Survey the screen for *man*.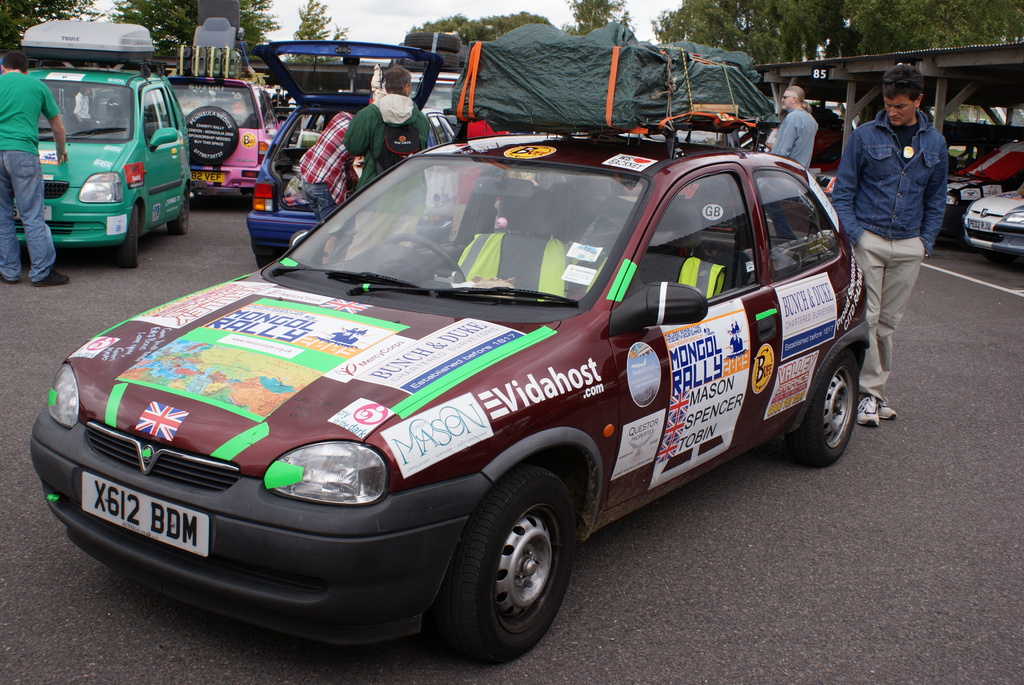
Survey found: bbox=(346, 64, 430, 191).
